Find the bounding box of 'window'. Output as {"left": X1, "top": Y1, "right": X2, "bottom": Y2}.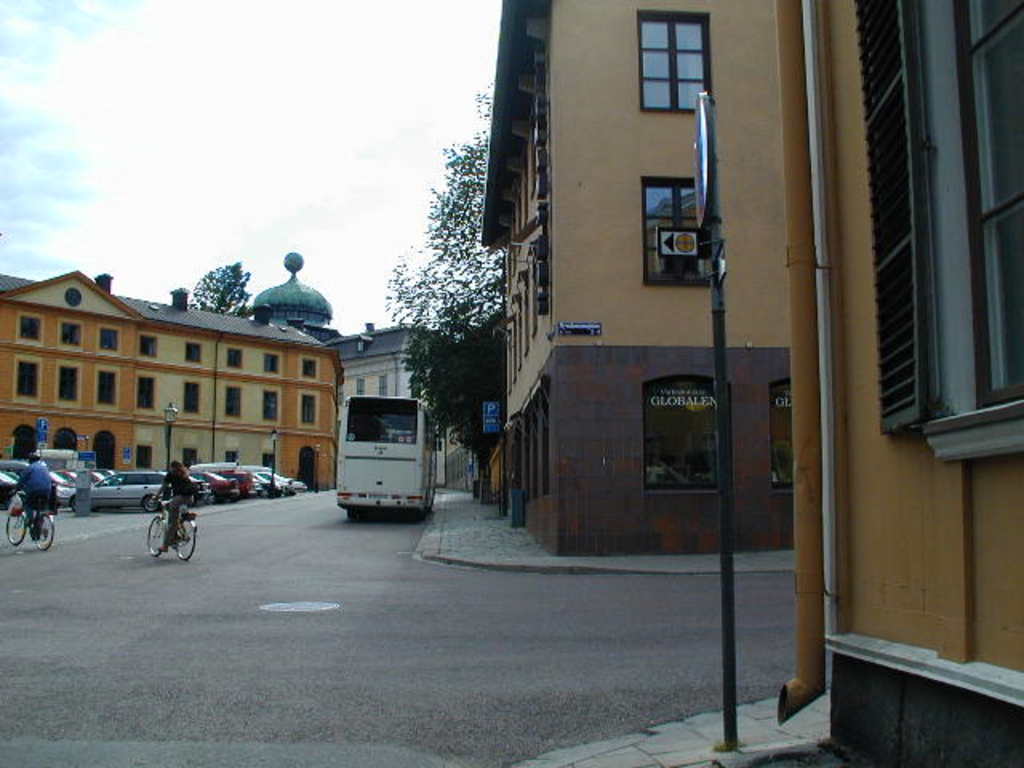
{"left": 14, "top": 354, "right": 40, "bottom": 403}.
